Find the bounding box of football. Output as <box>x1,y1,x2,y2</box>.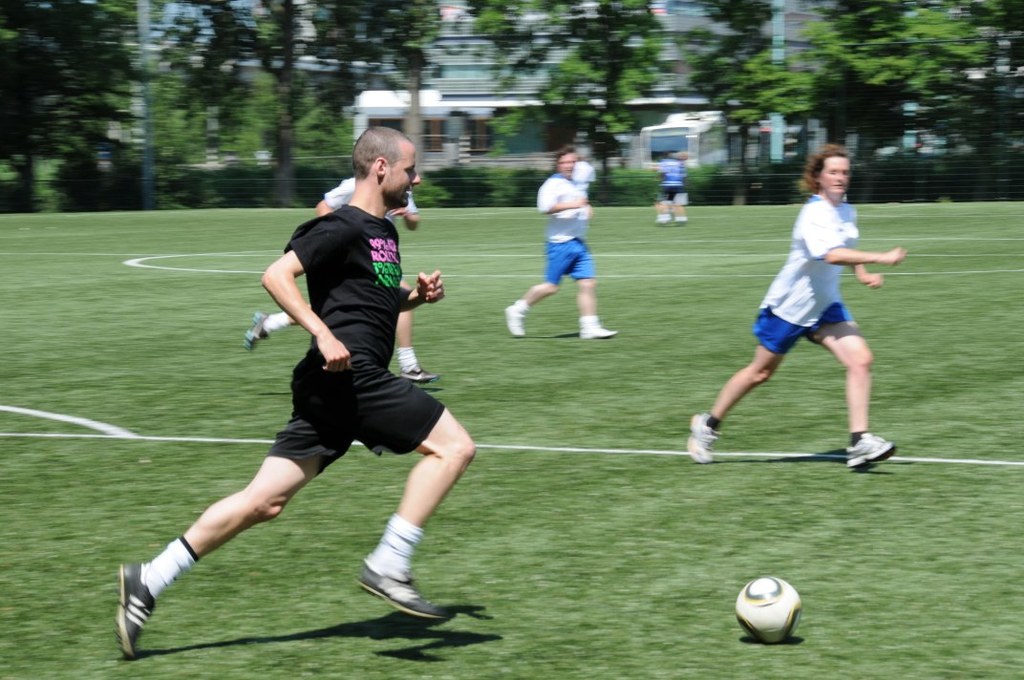
<box>734,575,804,647</box>.
